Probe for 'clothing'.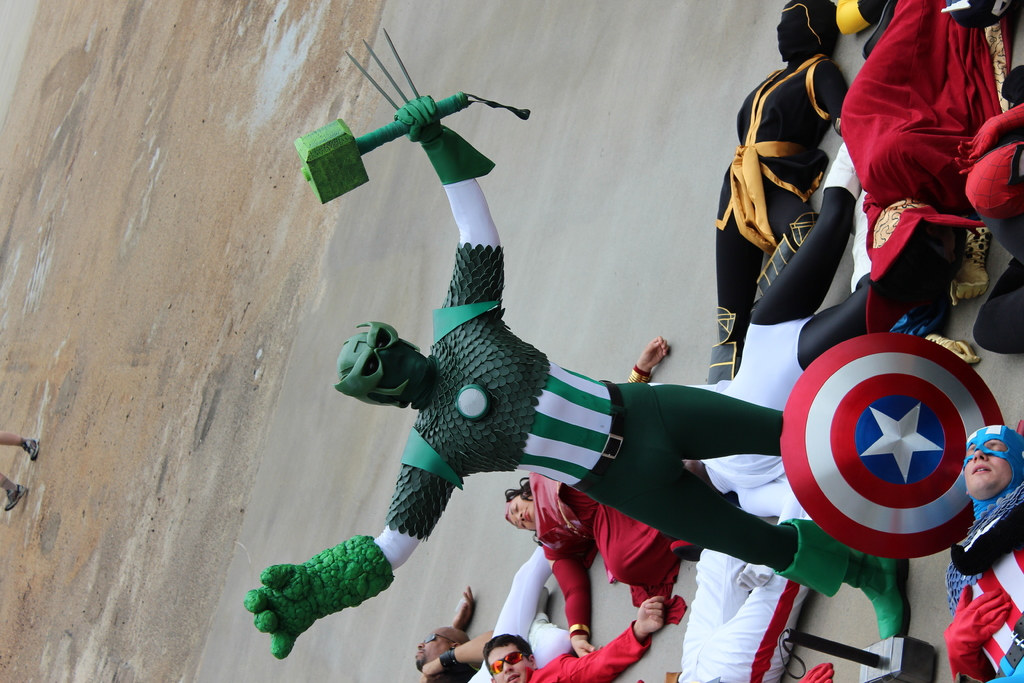
Probe result: 845,13,1011,311.
